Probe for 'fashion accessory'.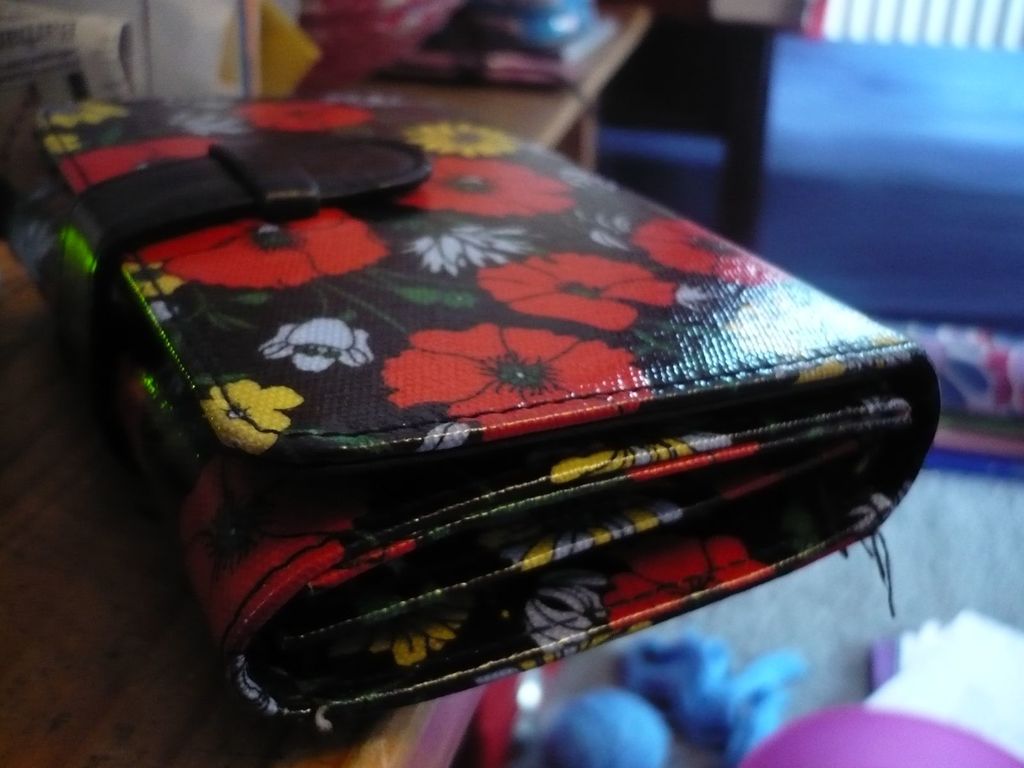
Probe result: [0, 101, 941, 732].
